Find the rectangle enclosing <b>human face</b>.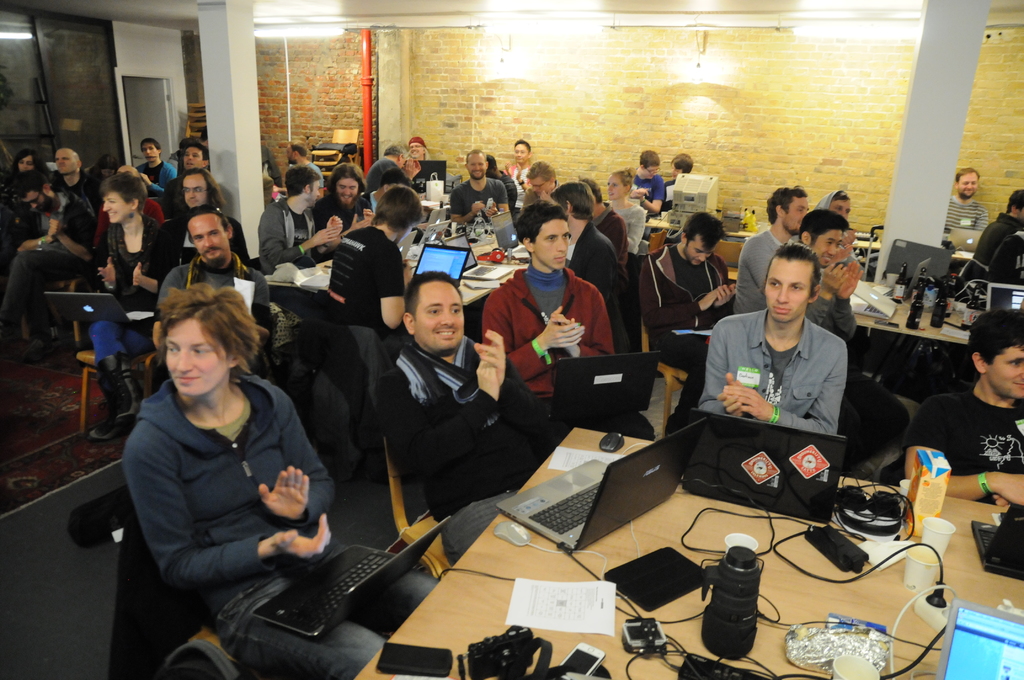
{"left": 413, "top": 284, "right": 465, "bottom": 352}.
